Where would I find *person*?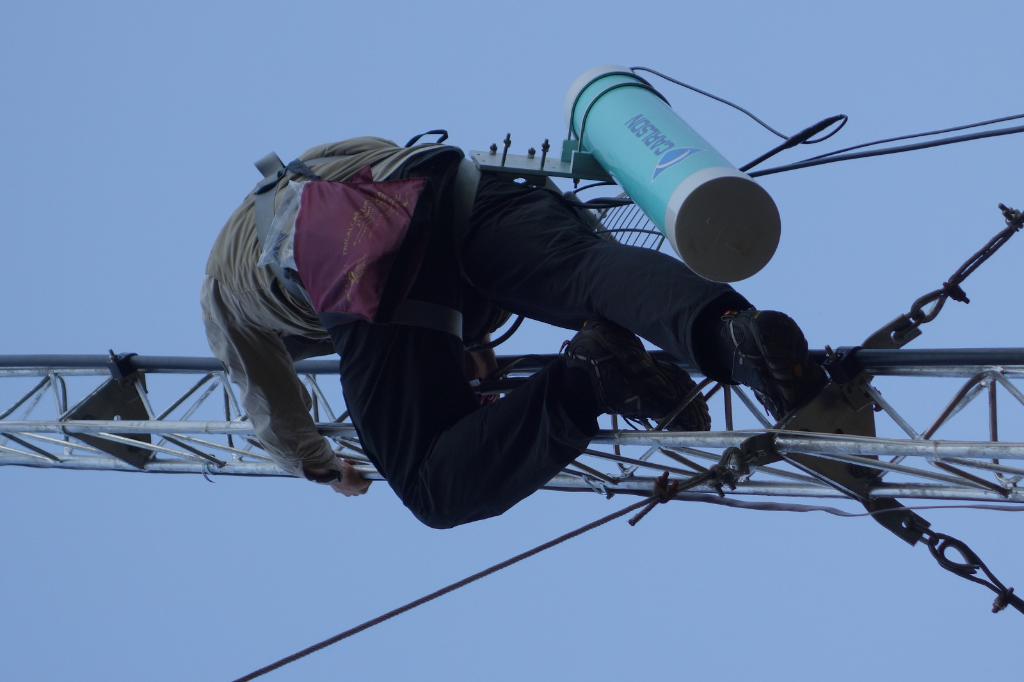
At region(198, 125, 831, 529).
